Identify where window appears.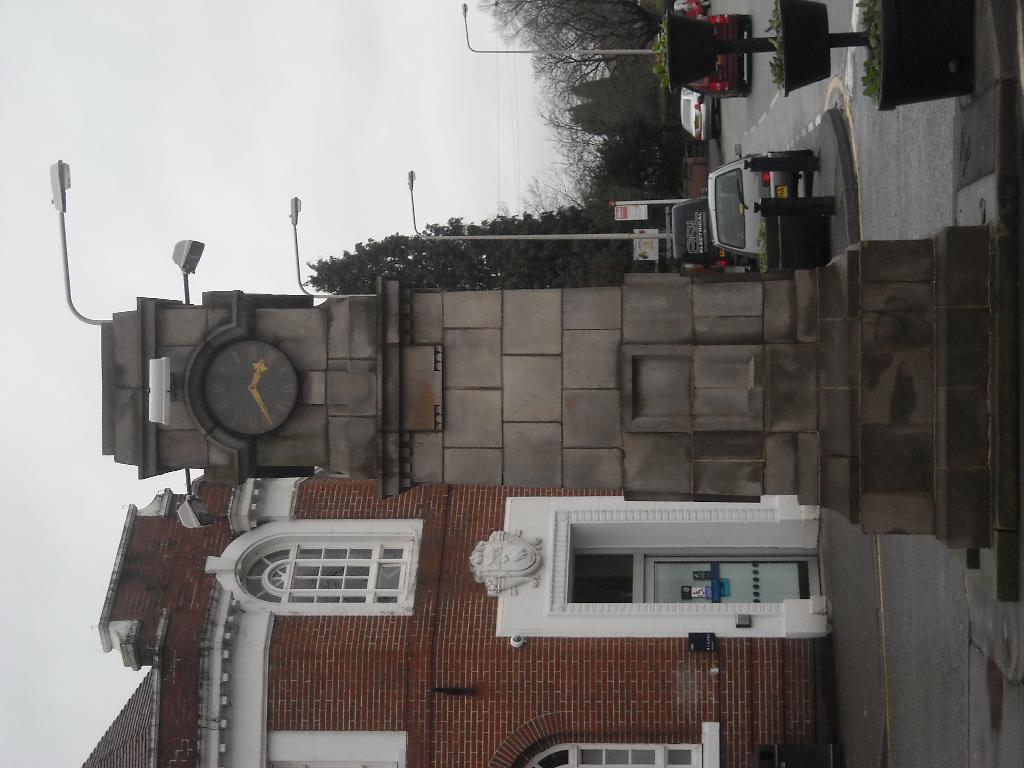
Appears at 522 743 703 767.
